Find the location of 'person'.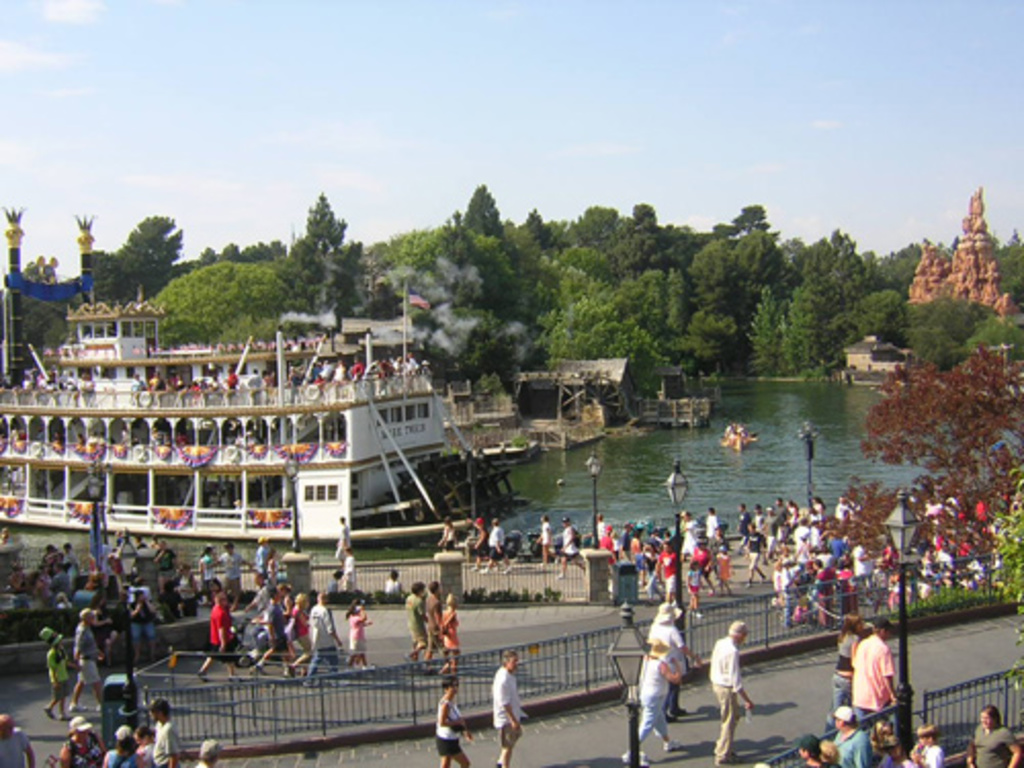
Location: pyautogui.locateOnScreen(748, 520, 766, 584).
